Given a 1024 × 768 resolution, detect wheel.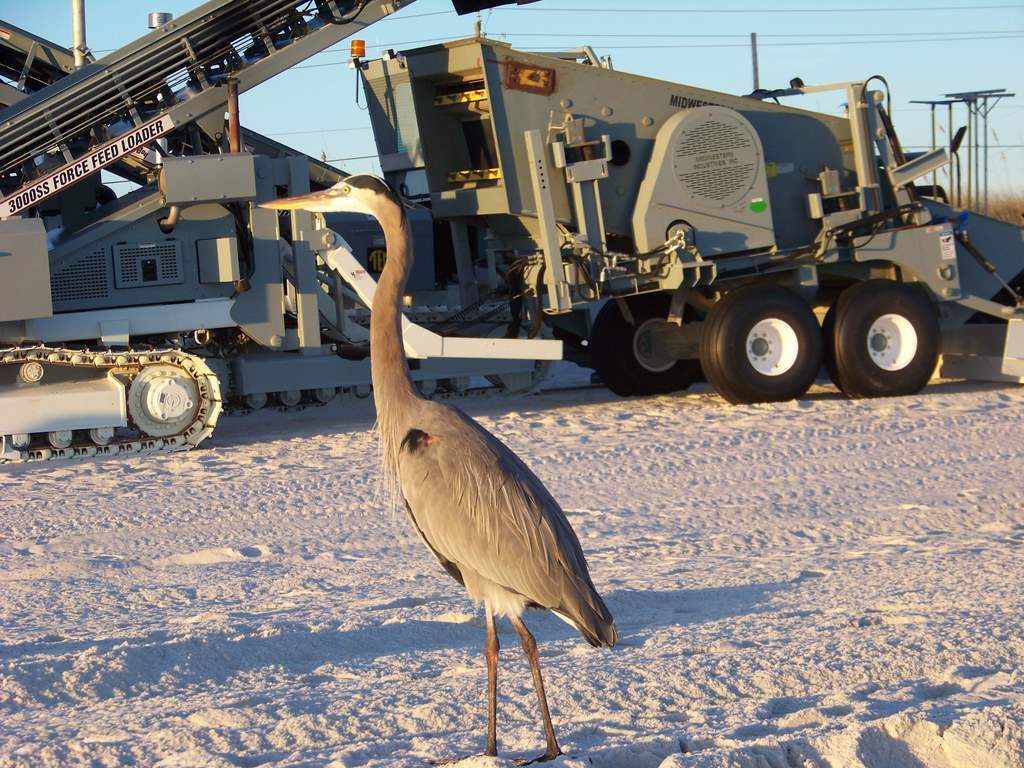
bbox(128, 357, 208, 437).
